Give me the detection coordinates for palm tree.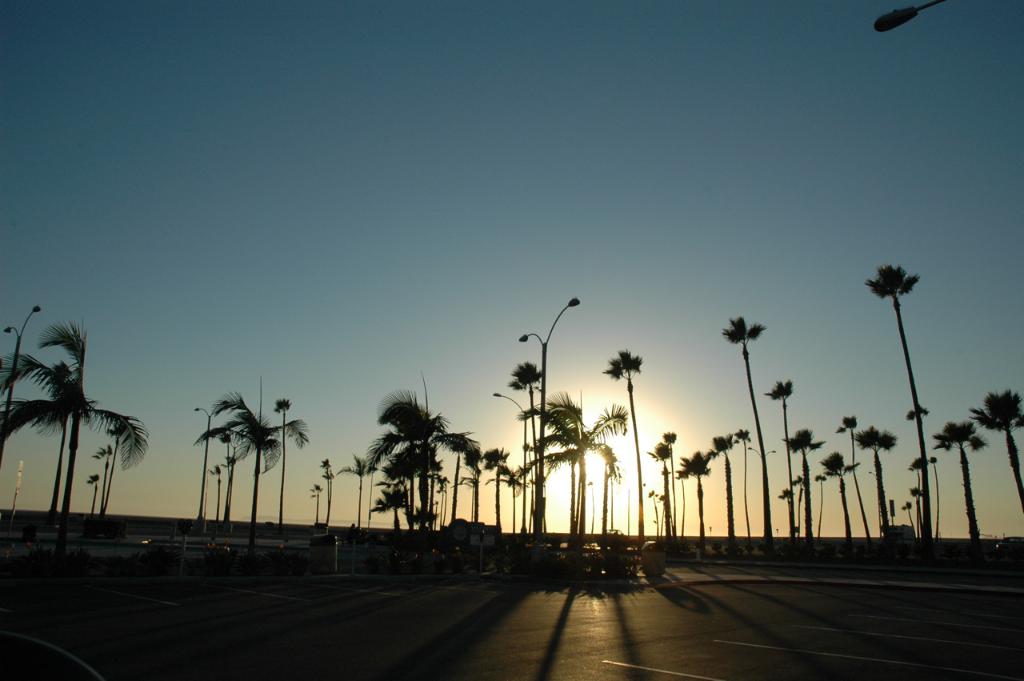
<region>812, 468, 830, 539</region>.
